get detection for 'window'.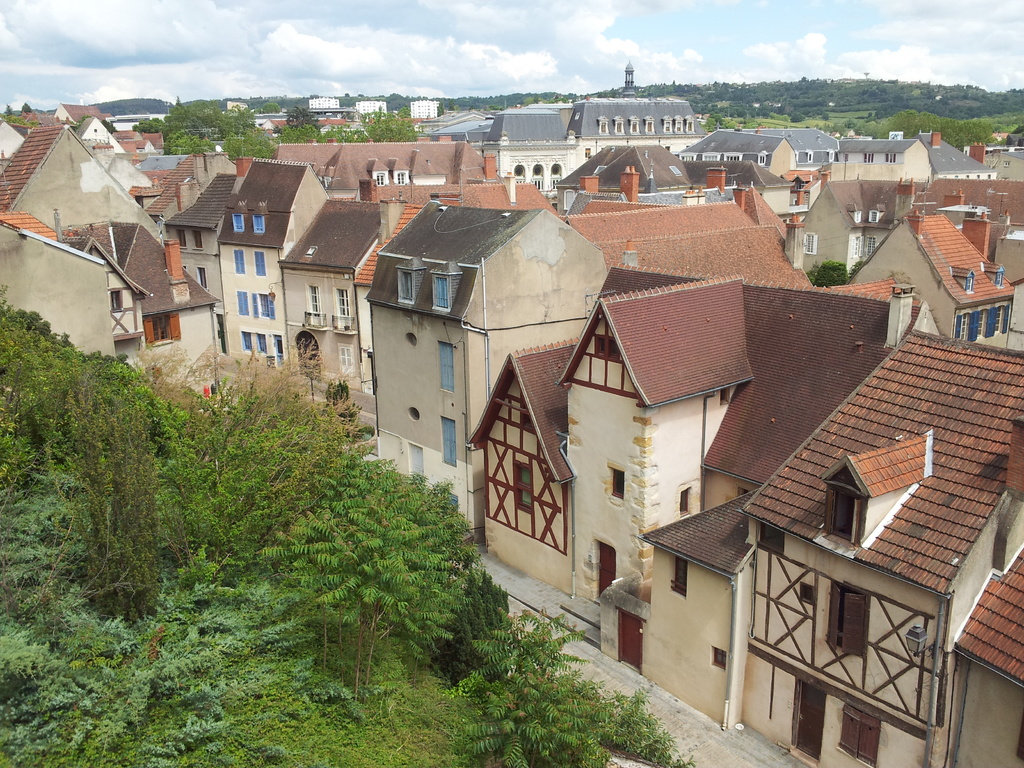
Detection: {"x1": 335, "y1": 344, "x2": 354, "y2": 376}.
